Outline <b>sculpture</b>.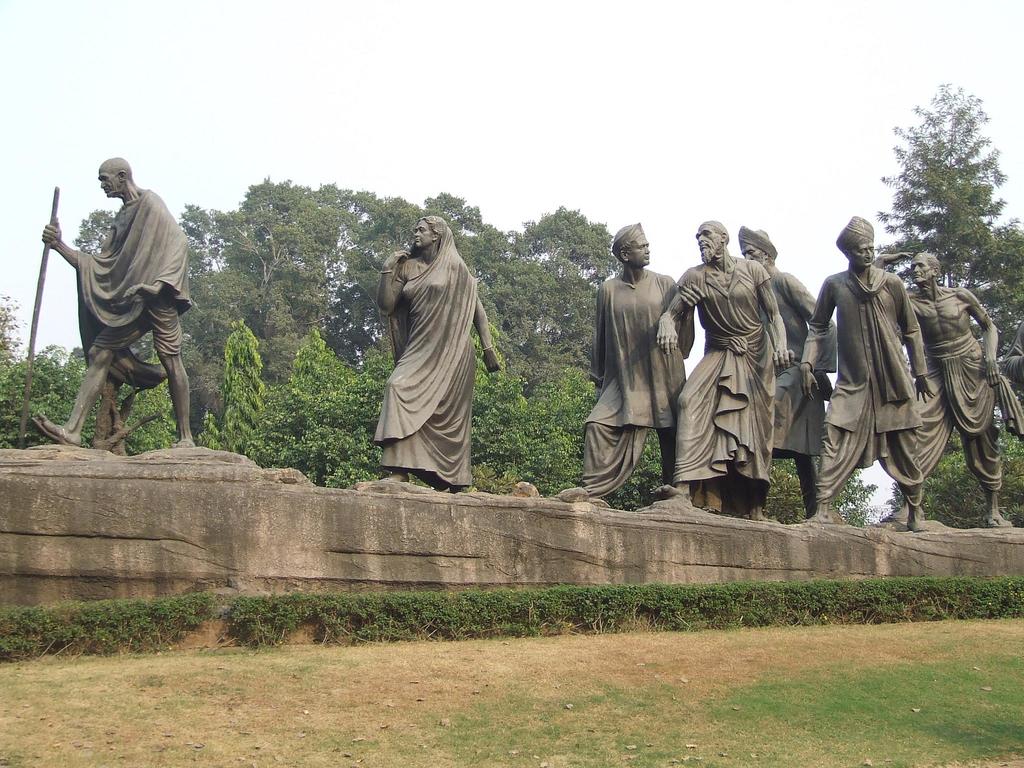
Outline: bbox=(726, 227, 858, 527).
